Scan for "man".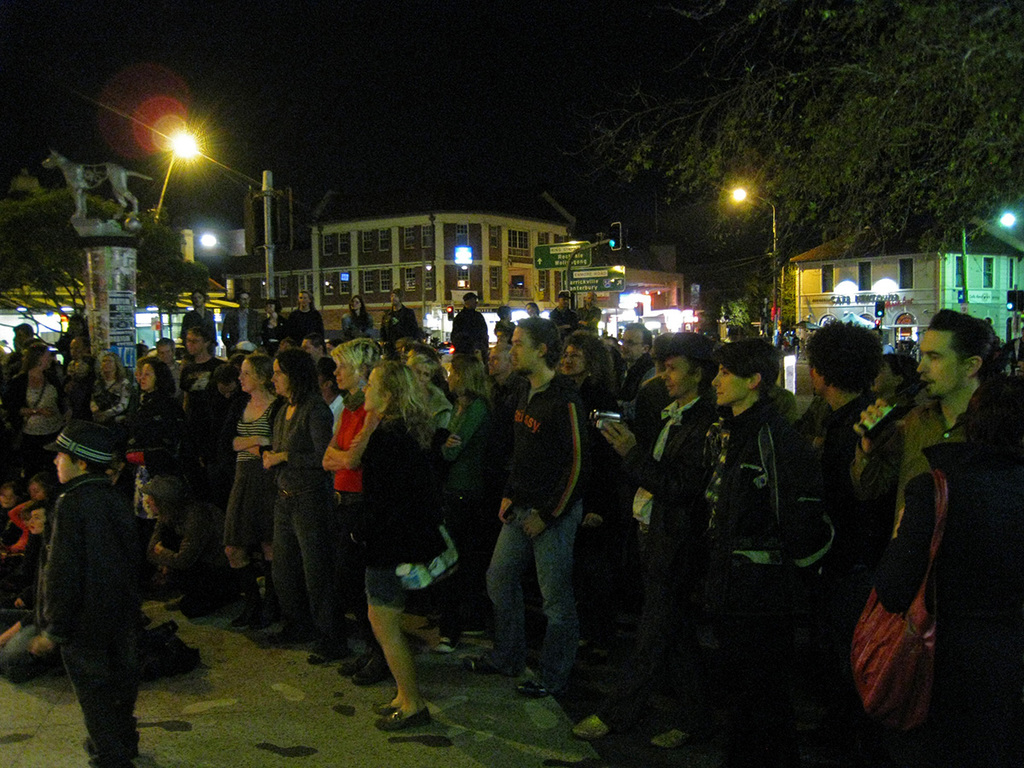
Scan result: 284, 288, 327, 338.
